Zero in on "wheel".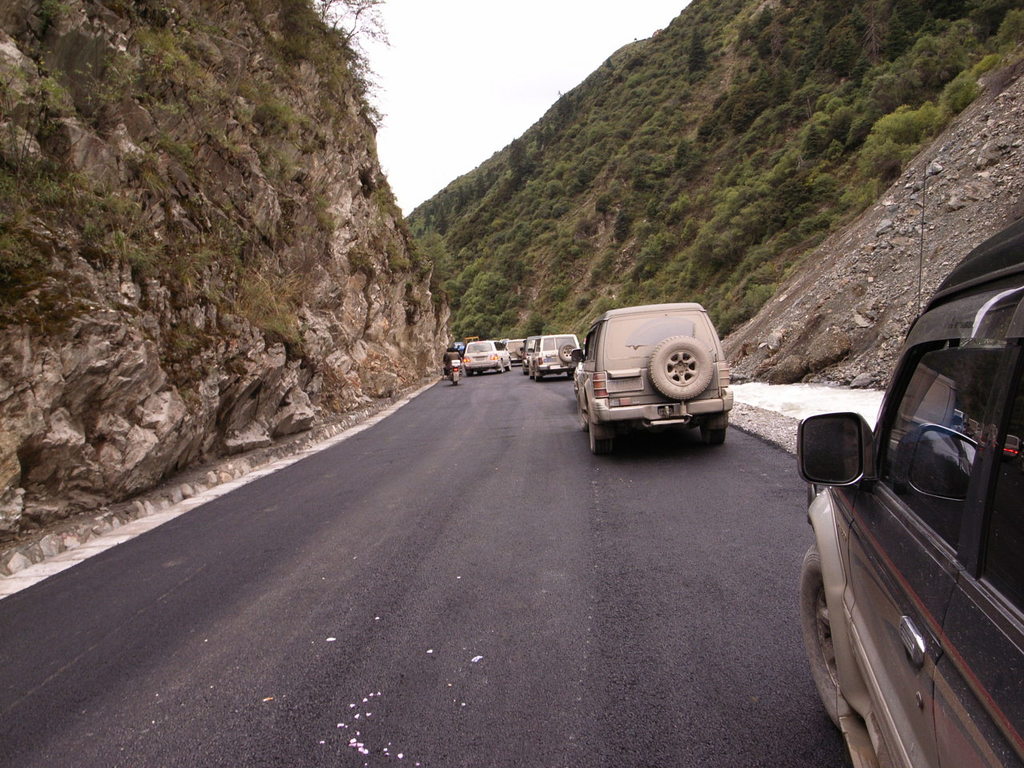
Zeroed in: pyautogui.locateOnScreen(804, 546, 840, 726).
